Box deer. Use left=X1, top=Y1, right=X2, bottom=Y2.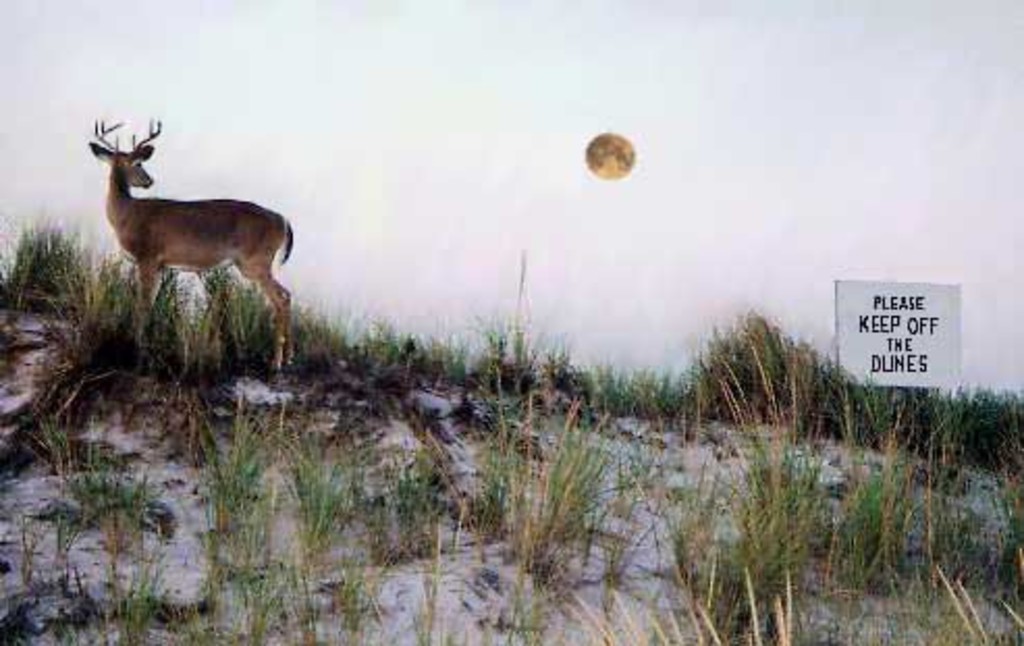
left=89, top=120, right=295, bottom=376.
